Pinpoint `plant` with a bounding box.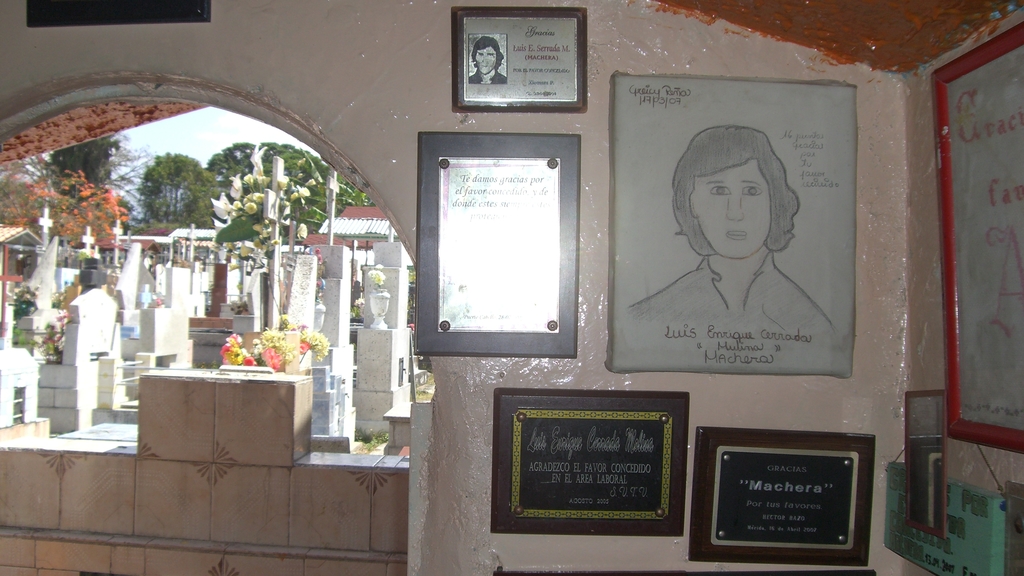
(0, 320, 31, 350).
